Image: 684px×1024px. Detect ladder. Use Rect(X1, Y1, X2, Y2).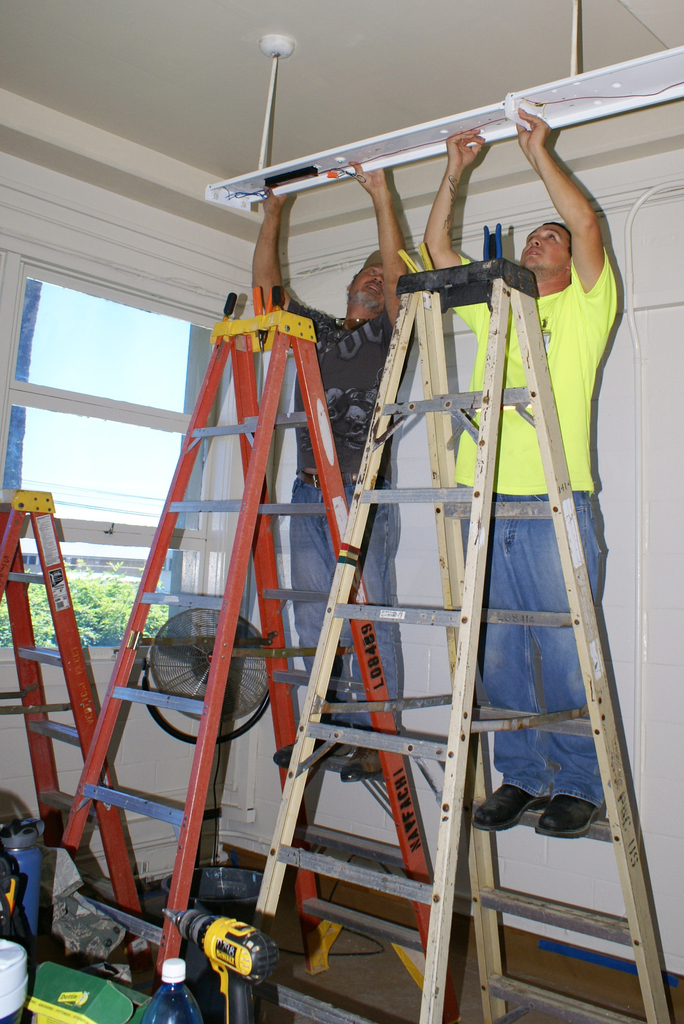
Rect(0, 490, 152, 994).
